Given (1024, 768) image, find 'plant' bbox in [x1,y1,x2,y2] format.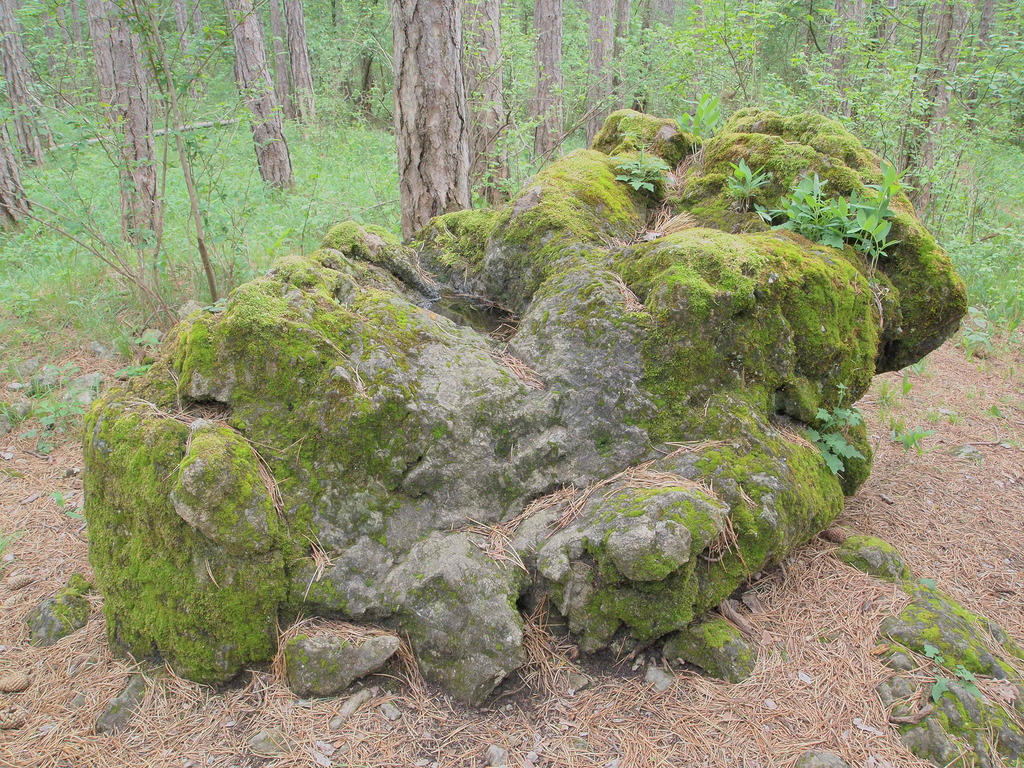
[66,508,83,520].
